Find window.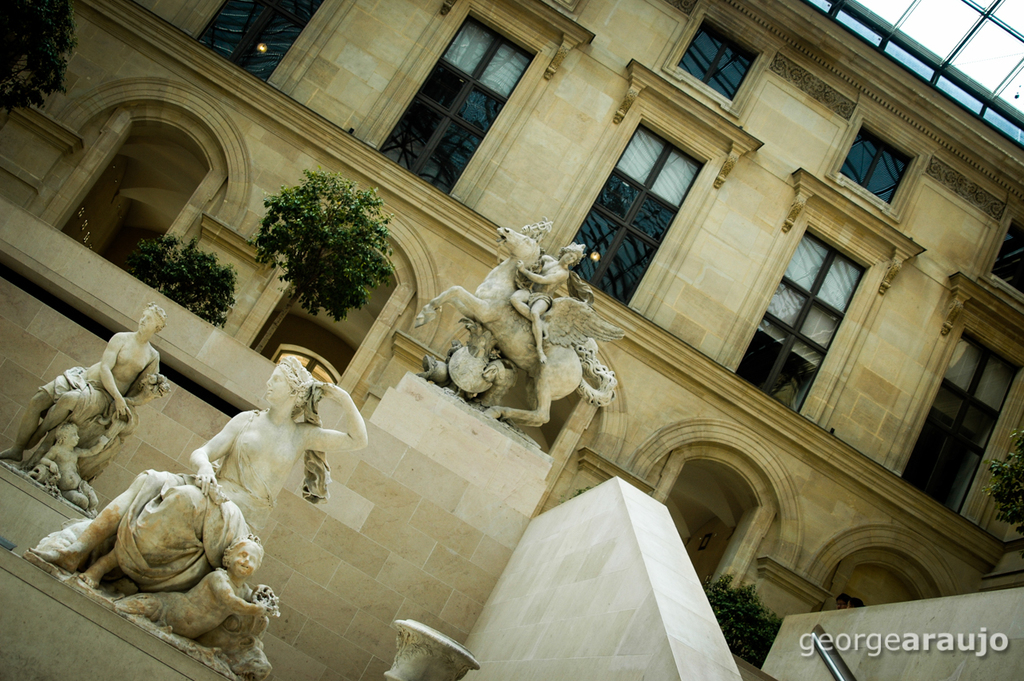
(x1=822, y1=94, x2=936, y2=224).
